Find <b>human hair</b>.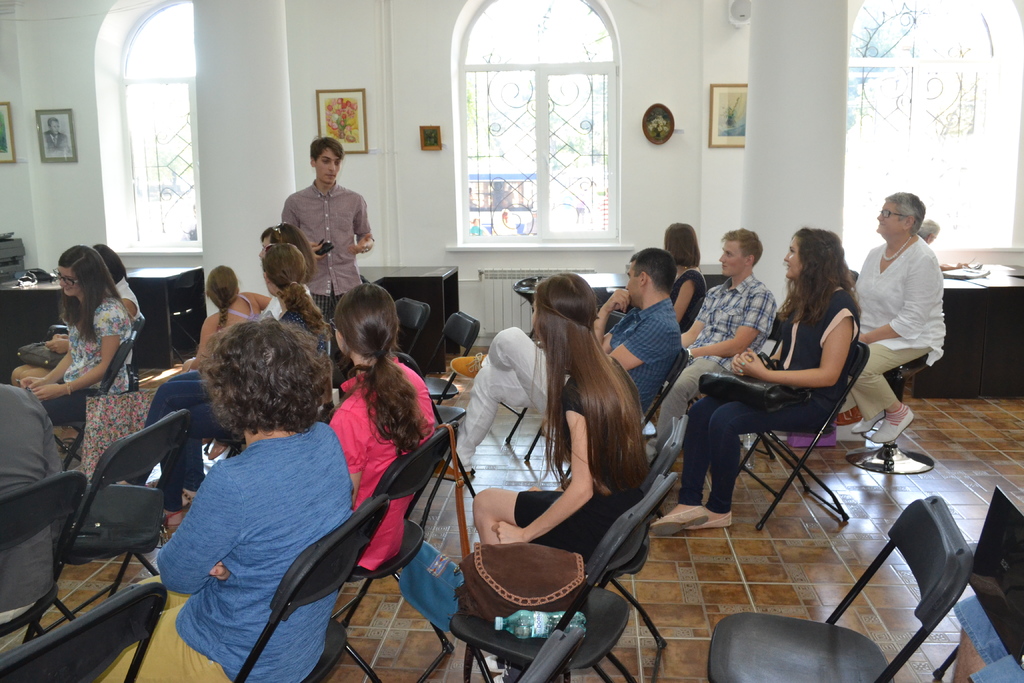
bbox(332, 283, 432, 461).
